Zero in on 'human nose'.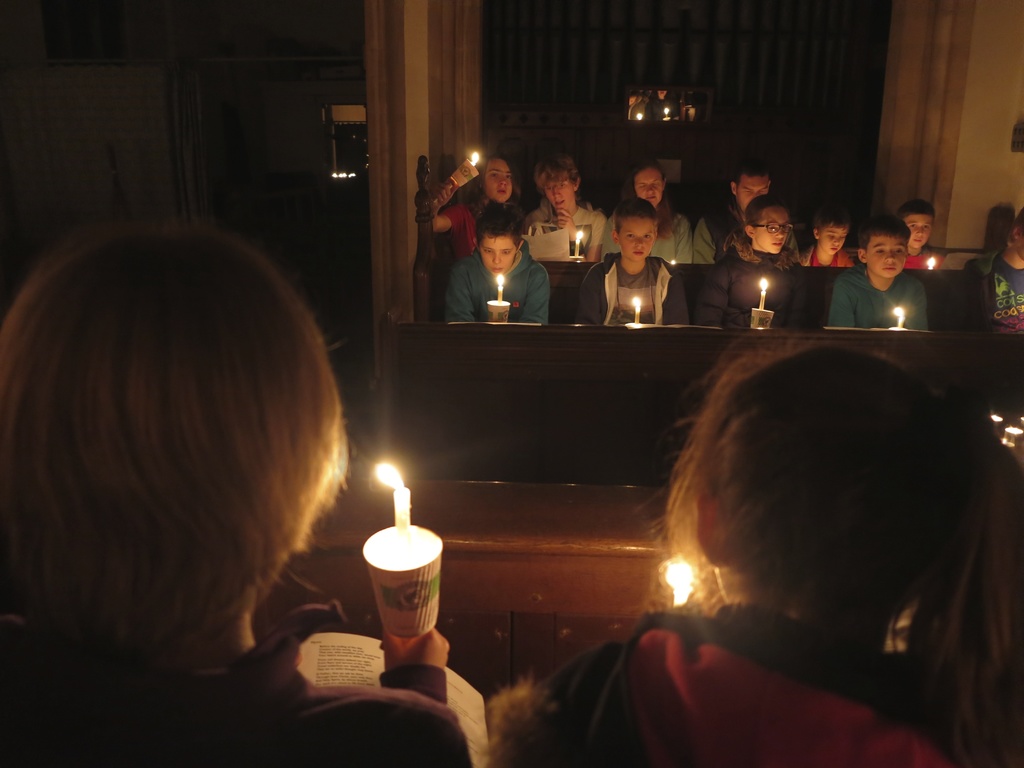
Zeroed in: Rect(554, 188, 562, 198).
